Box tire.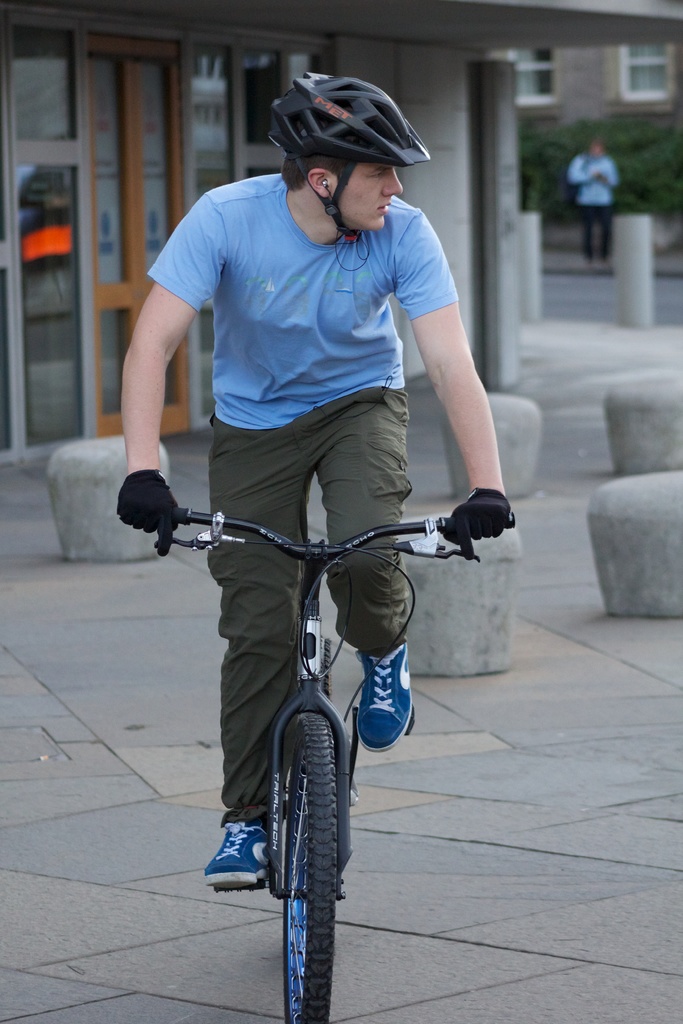
<box>276,703,332,1023</box>.
